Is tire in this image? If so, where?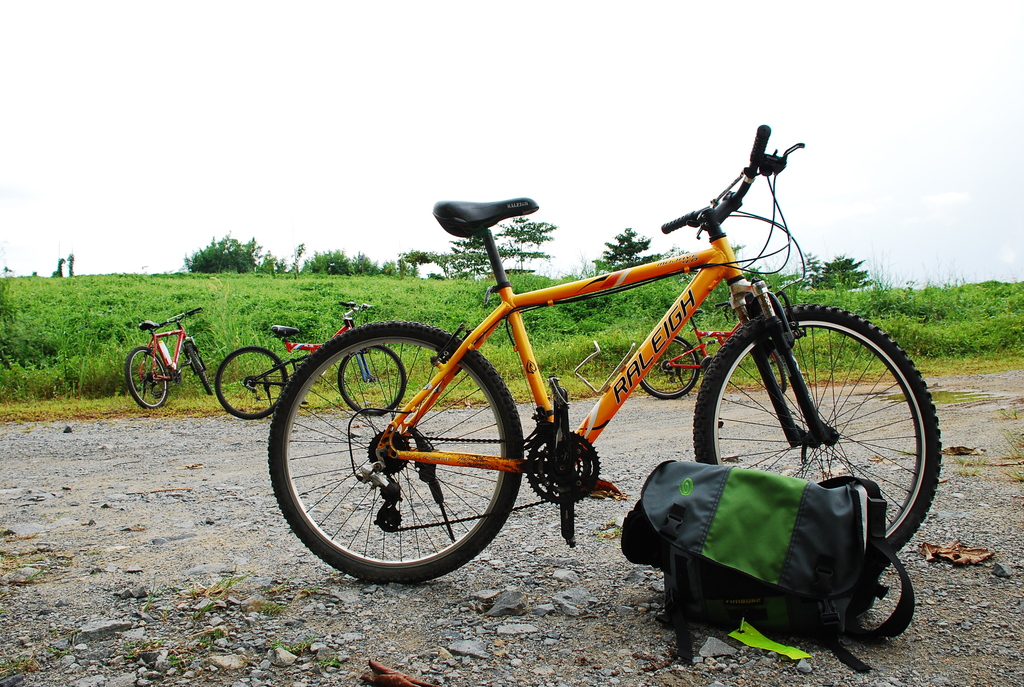
Yes, at [129,344,173,411].
